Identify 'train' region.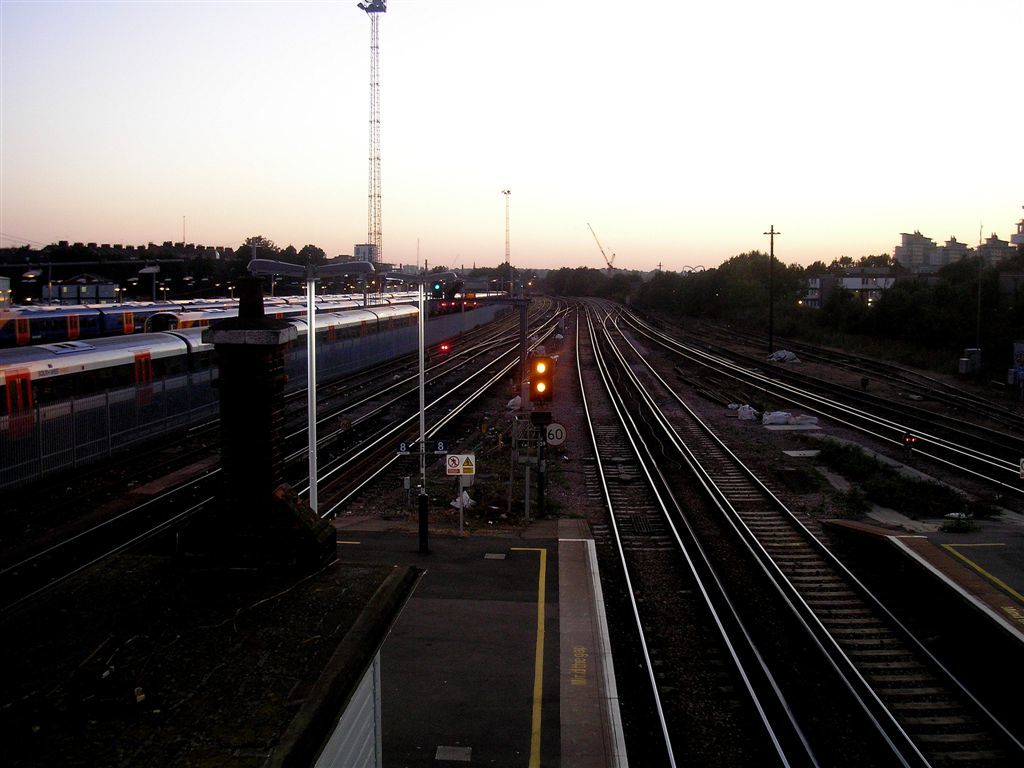
Region: 142/294/430/338.
